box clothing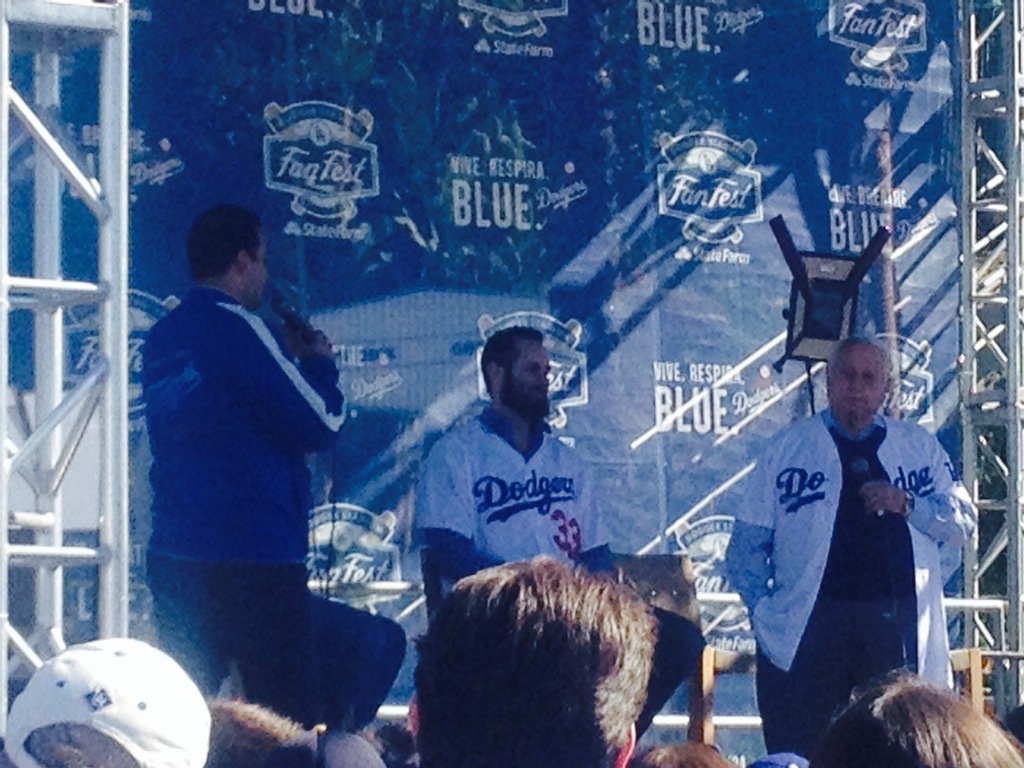
413/395/613/581
